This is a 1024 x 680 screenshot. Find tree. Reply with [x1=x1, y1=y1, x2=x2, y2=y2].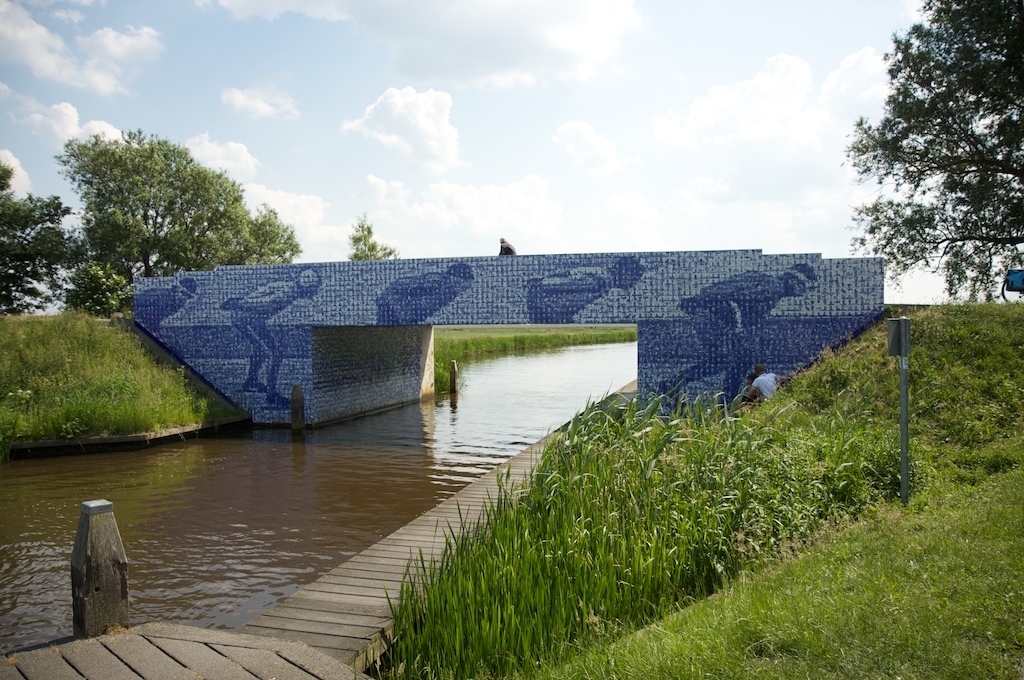
[x1=846, y1=0, x2=1023, y2=301].
